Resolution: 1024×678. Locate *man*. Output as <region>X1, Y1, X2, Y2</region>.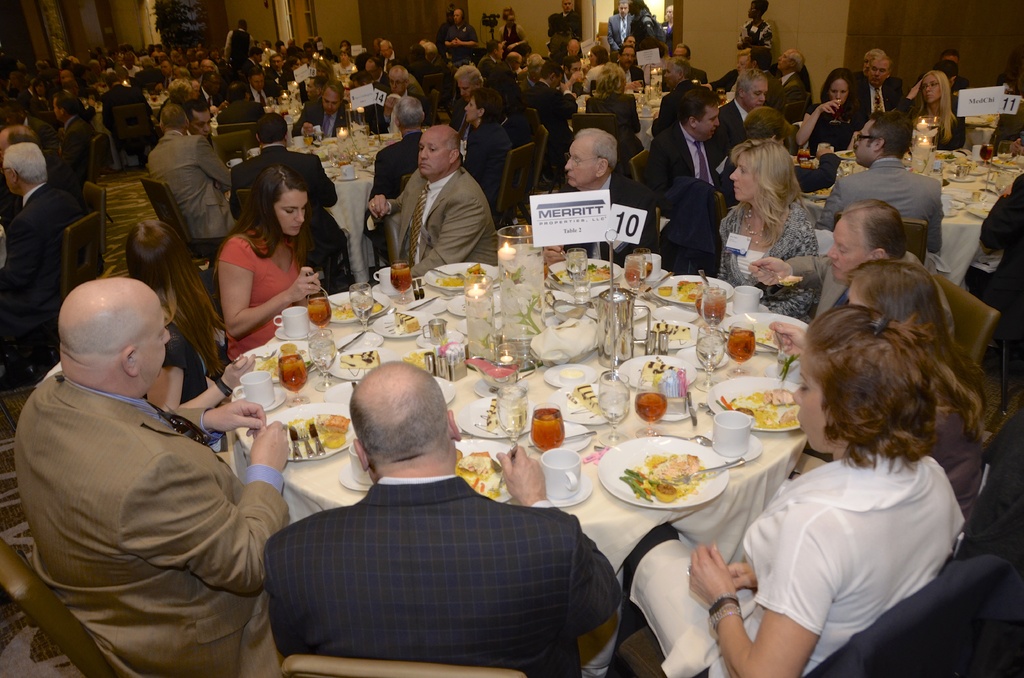
<region>745, 203, 945, 351</region>.
